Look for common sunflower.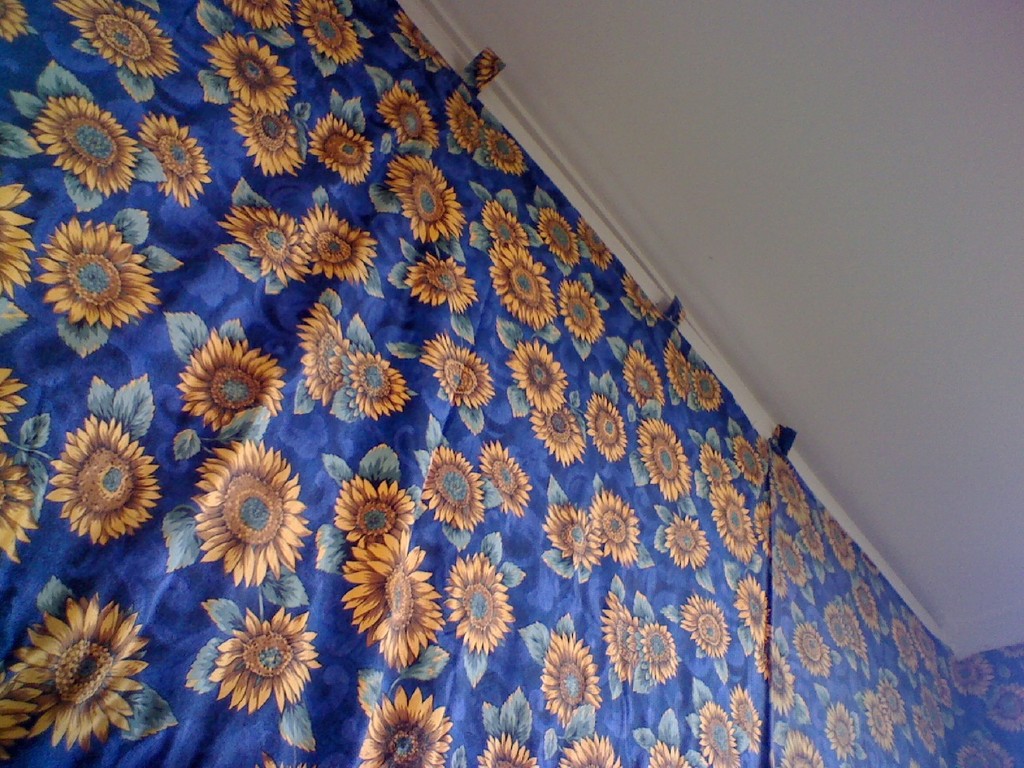
Found: l=733, t=434, r=766, b=490.
